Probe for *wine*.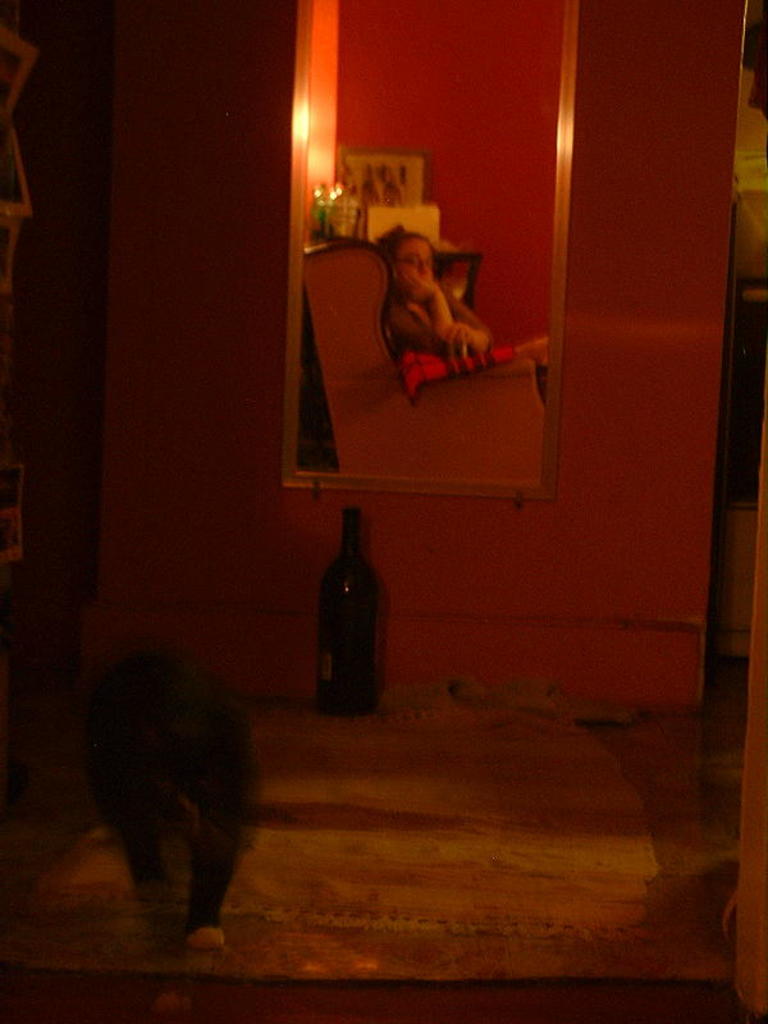
Probe result: {"x1": 308, "y1": 516, "x2": 385, "y2": 710}.
